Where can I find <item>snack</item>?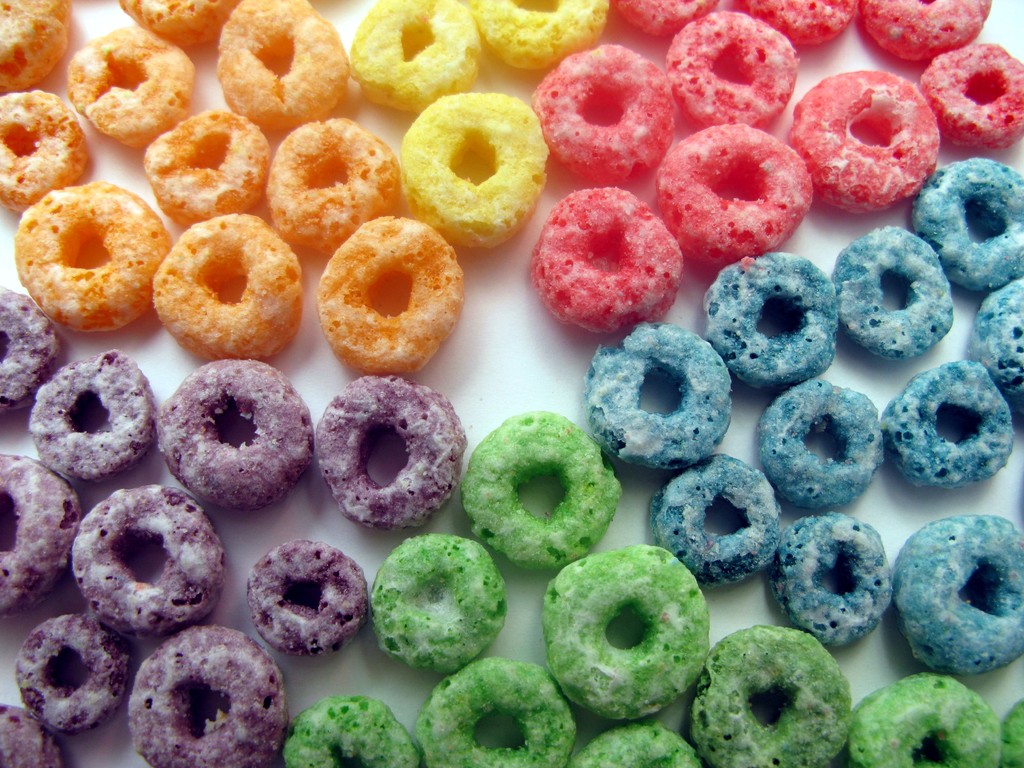
You can find it at BBox(584, 326, 727, 474).
